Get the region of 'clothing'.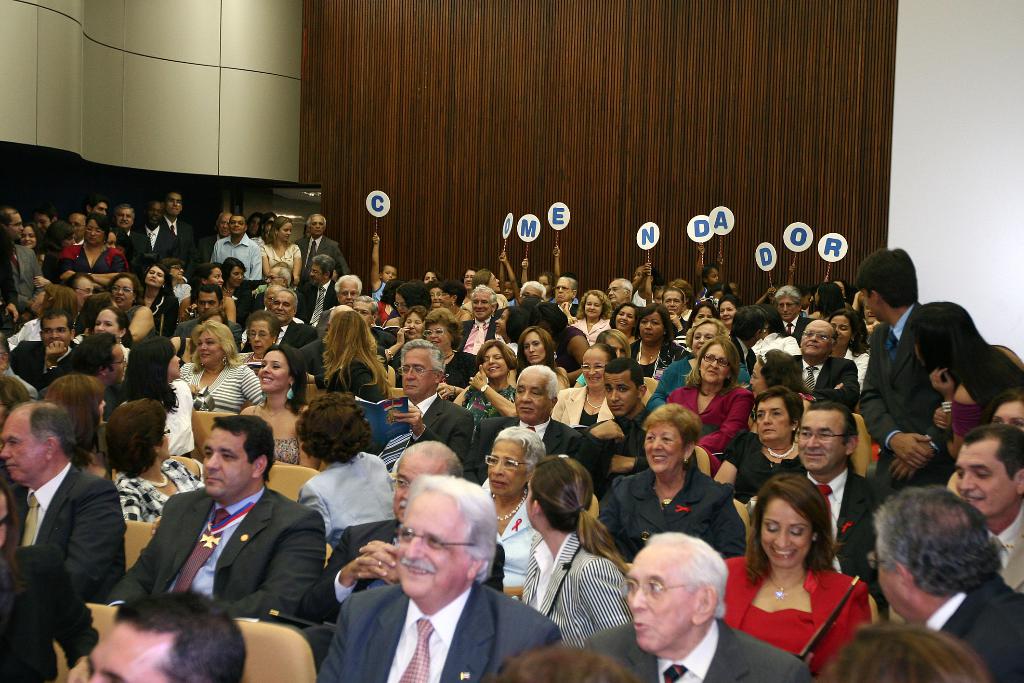
125, 462, 319, 646.
